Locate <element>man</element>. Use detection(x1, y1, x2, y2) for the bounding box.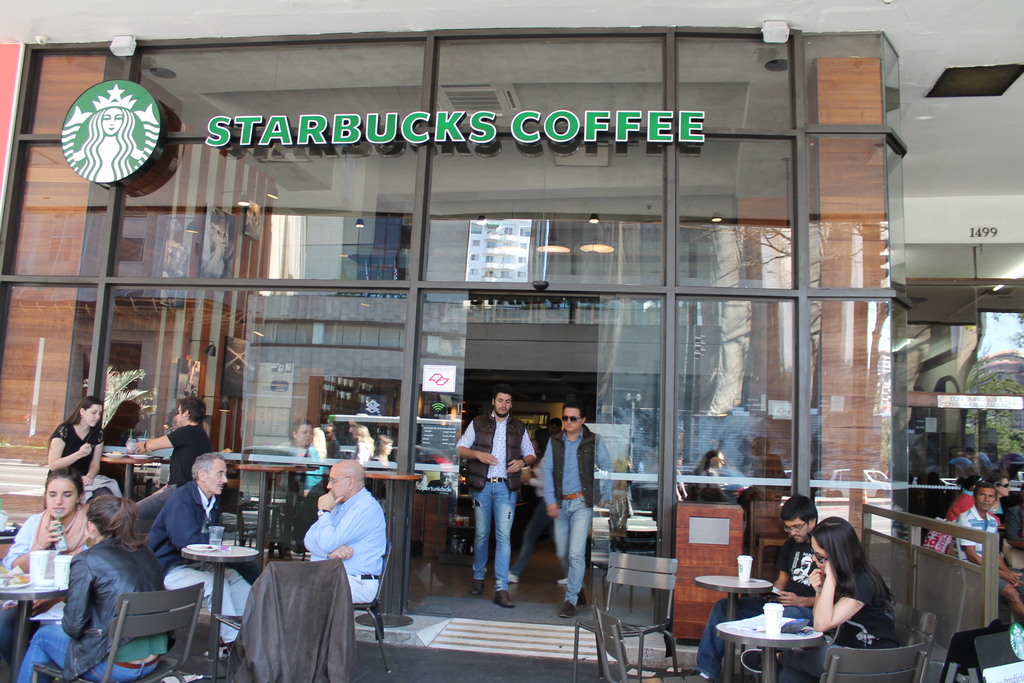
detection(452, 384, 535, 605).
